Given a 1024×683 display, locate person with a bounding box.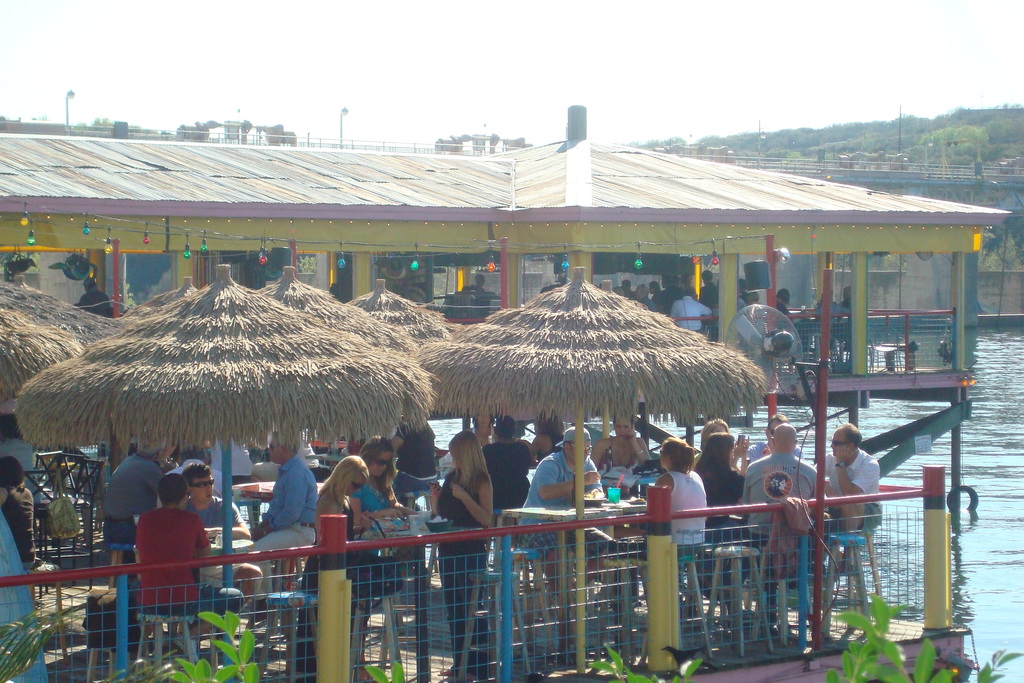
Located: [x1=689, y1=413, x2=753, y2=479].
